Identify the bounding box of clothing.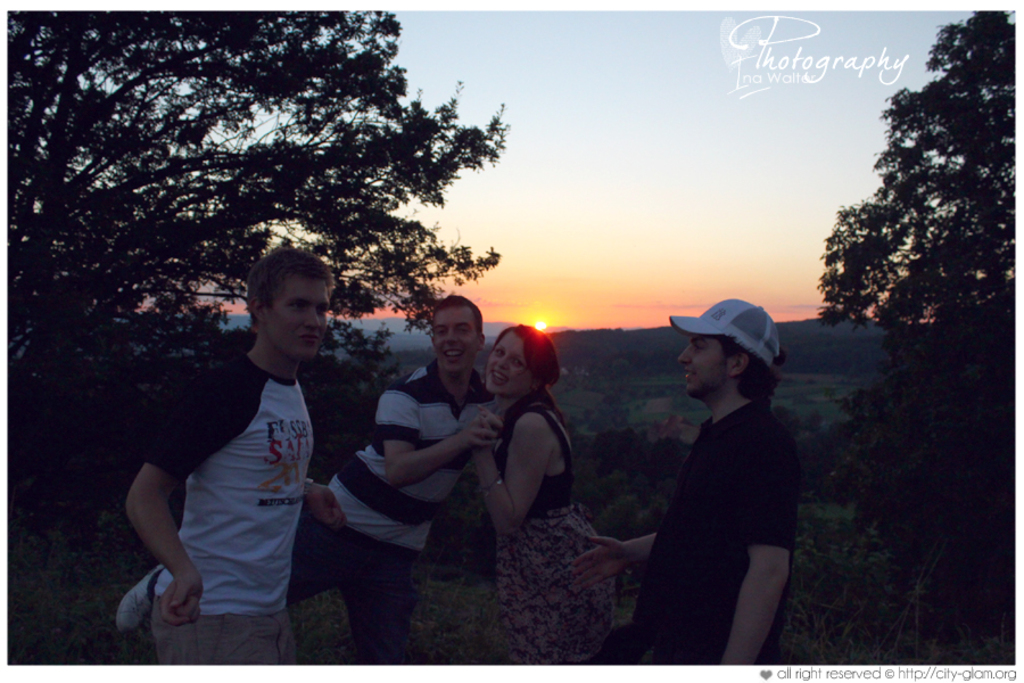
crop(624, 397, 796, 665).
